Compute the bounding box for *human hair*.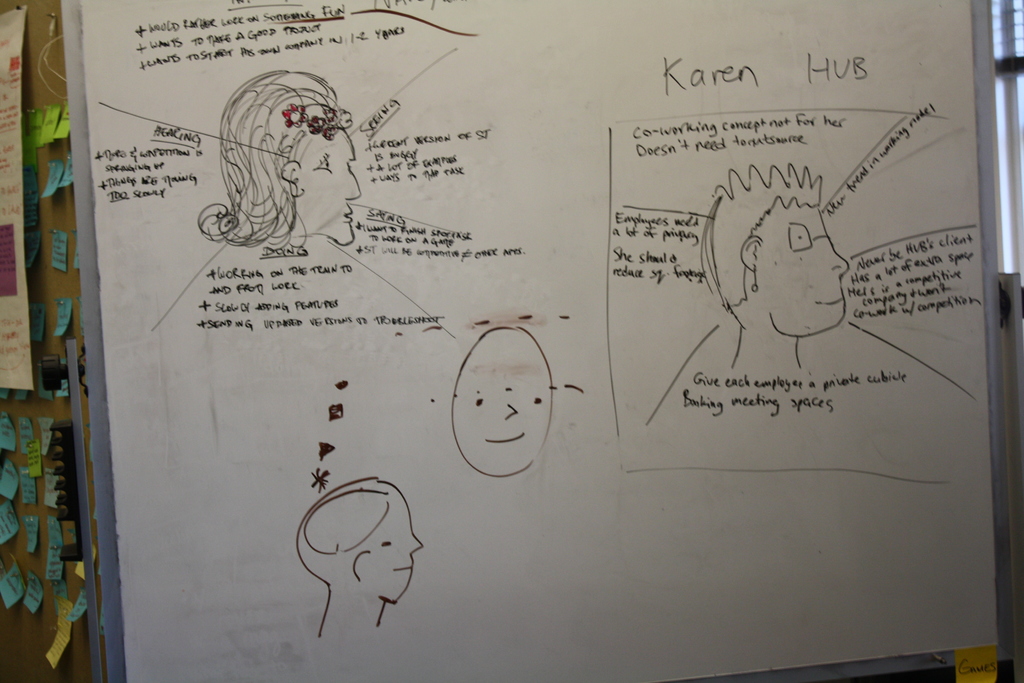
bbox=(698, 165, 824, 314).
